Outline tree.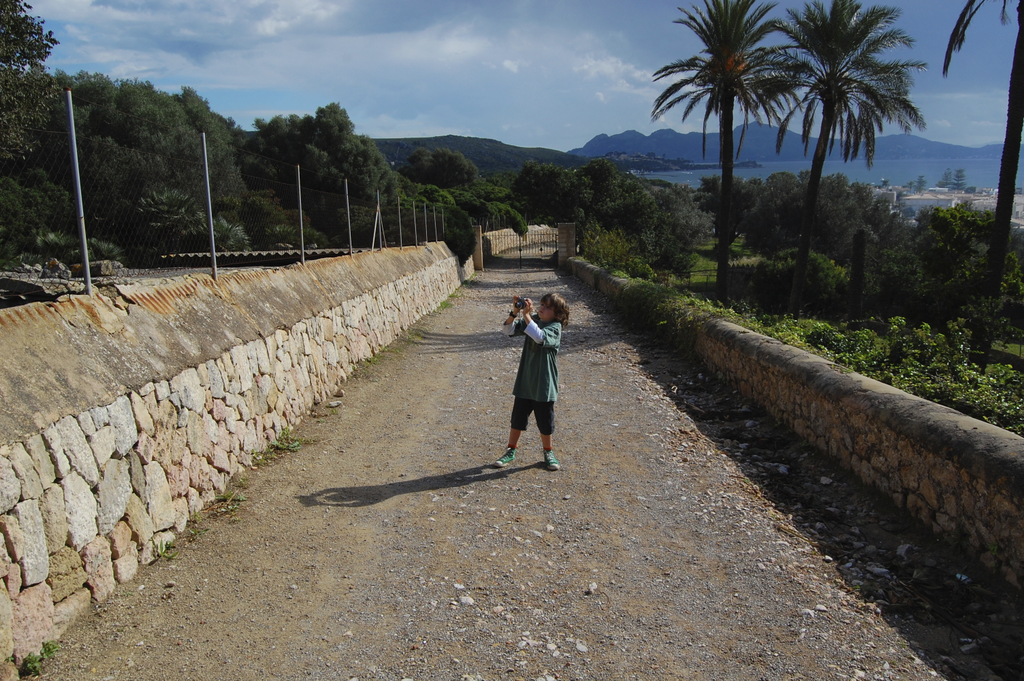
Outline: bbox=(949, 0, 1023, 337).
